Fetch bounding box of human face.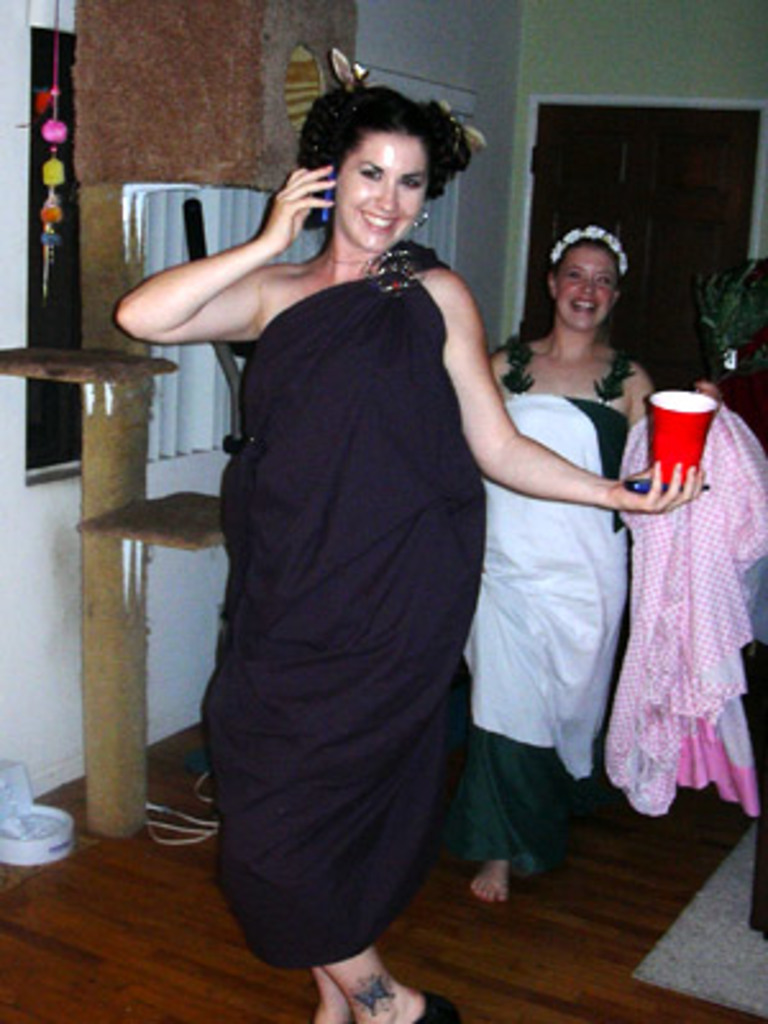
Bbox: [556,248,614,325].
